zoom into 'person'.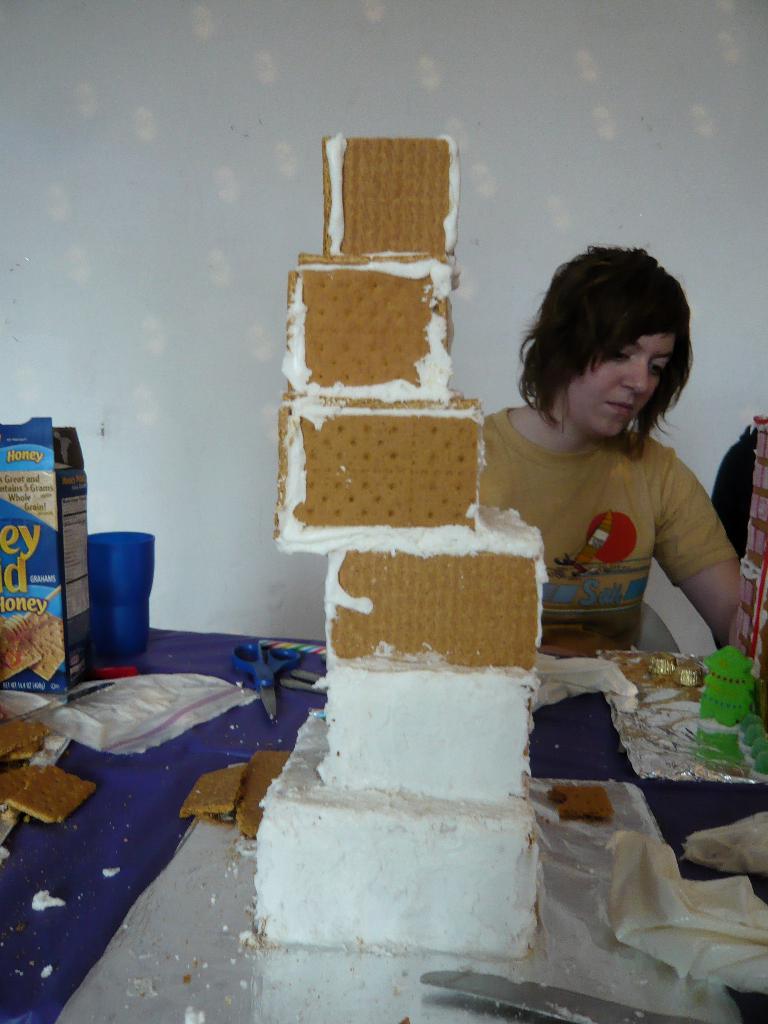
Zoom target: crop(457, 252, 735, 681).
